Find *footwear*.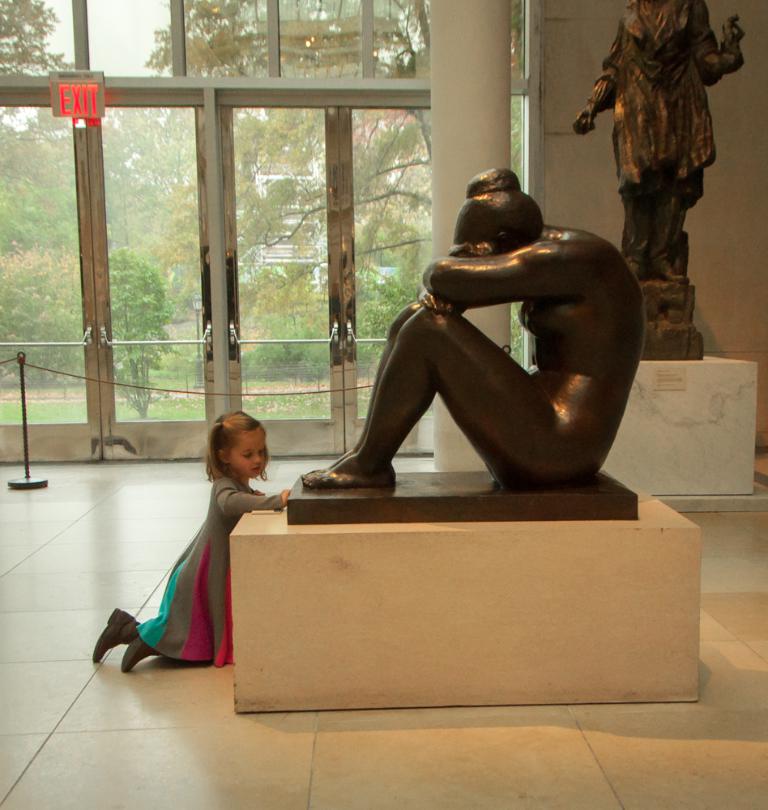
[92, 607, 138, 665].
